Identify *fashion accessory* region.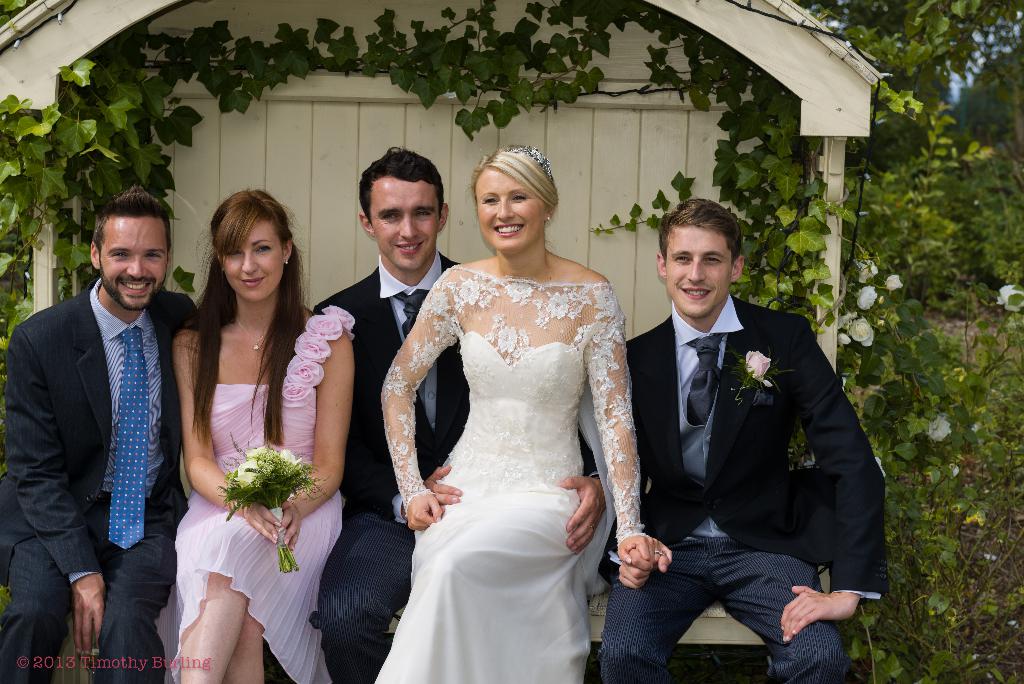
Region: locate(239, 320, 268, 351).
